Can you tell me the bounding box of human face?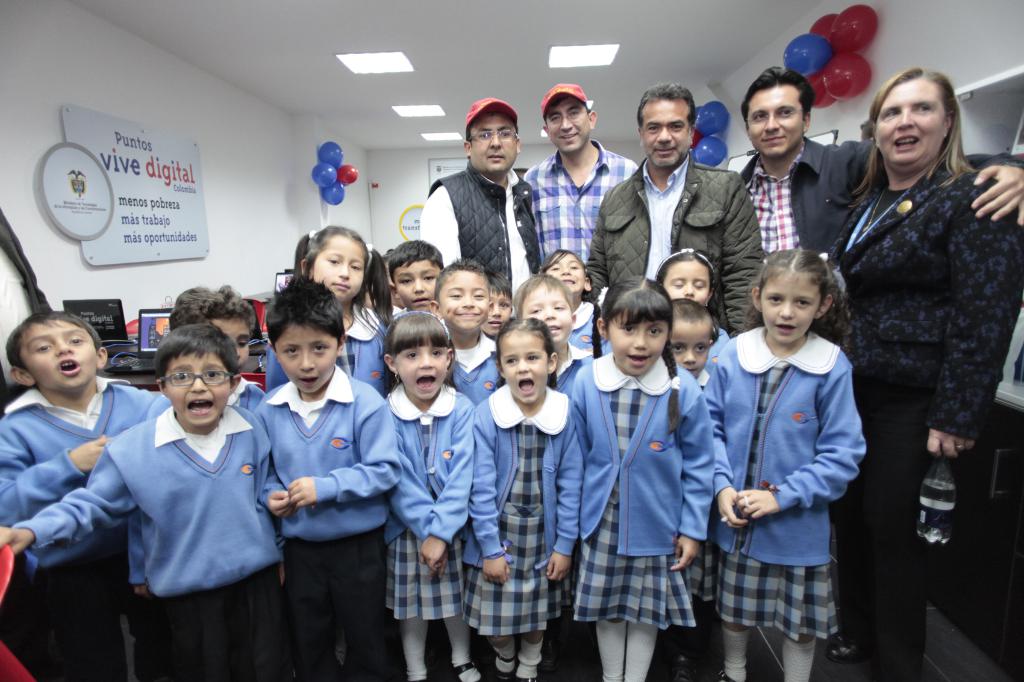
<region>671, 325, 706, 370</region>.
